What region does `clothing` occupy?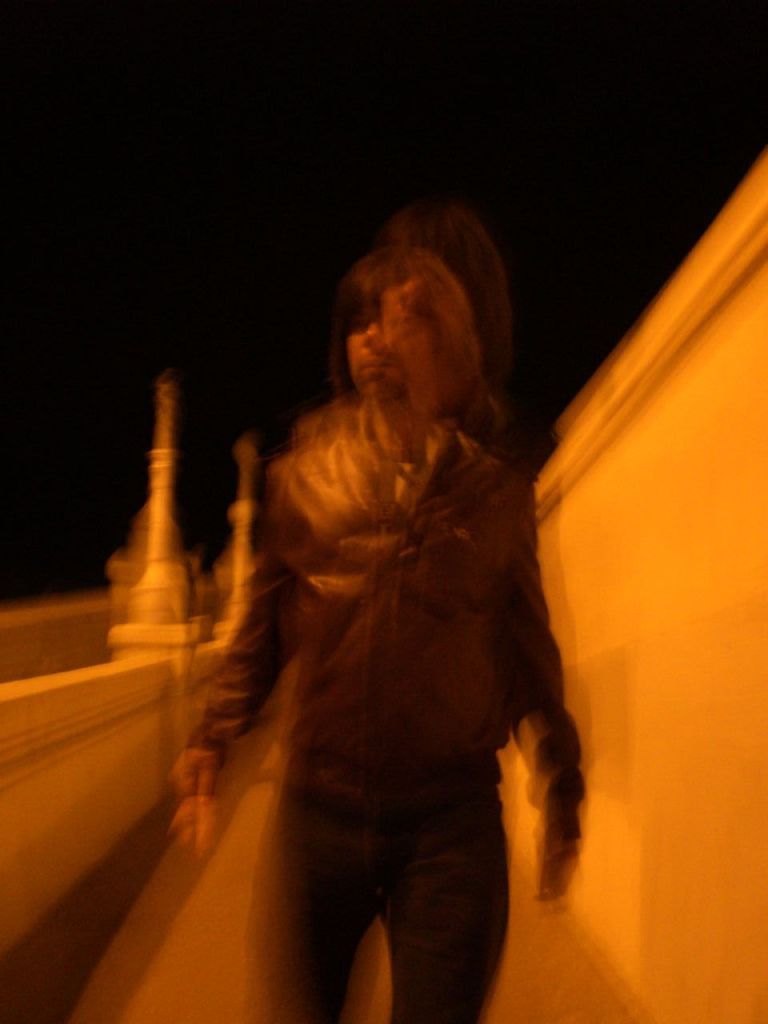
192/453/568/989.
